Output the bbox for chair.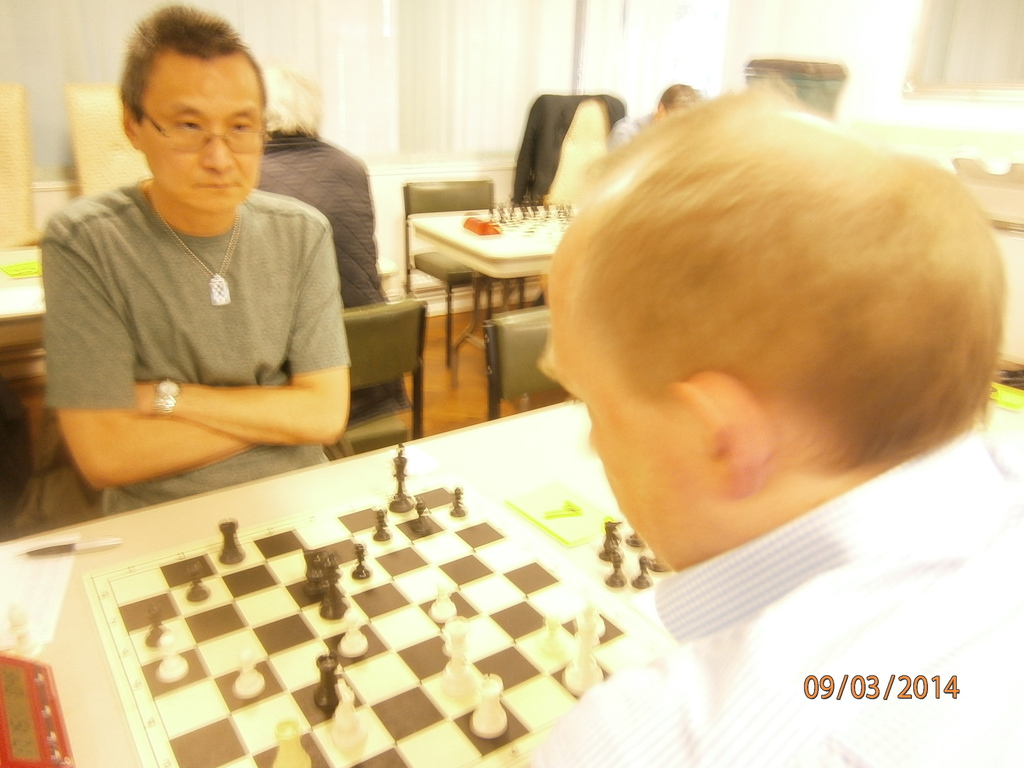
(x1=525, y1=88, x2=633, y2=204).
